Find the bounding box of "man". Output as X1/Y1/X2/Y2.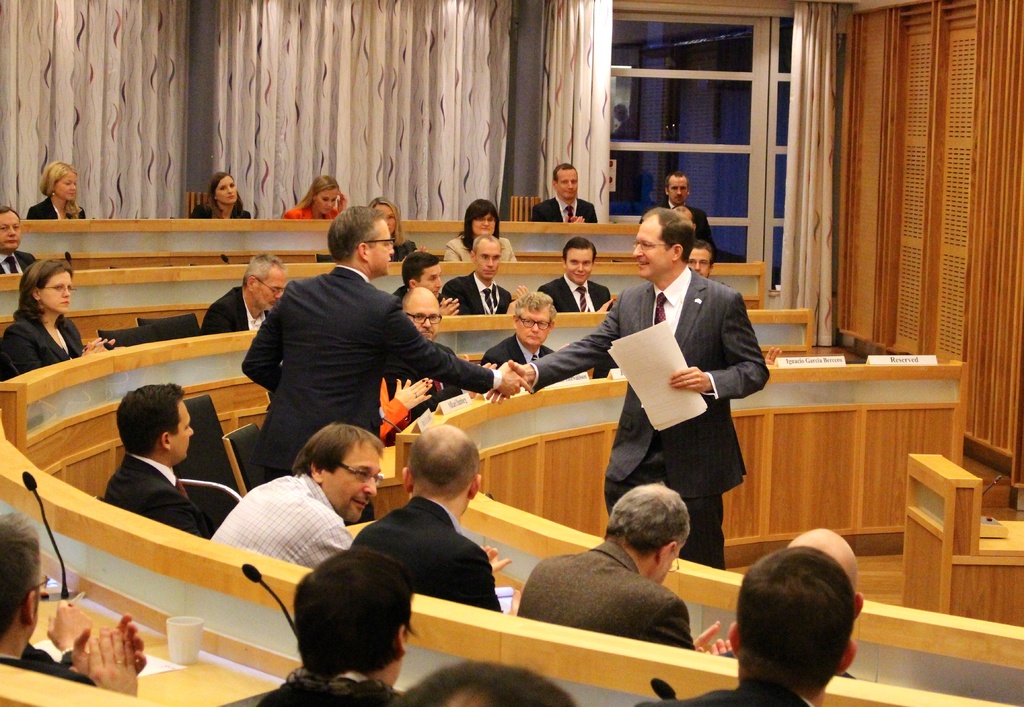
689/242/724/290.
